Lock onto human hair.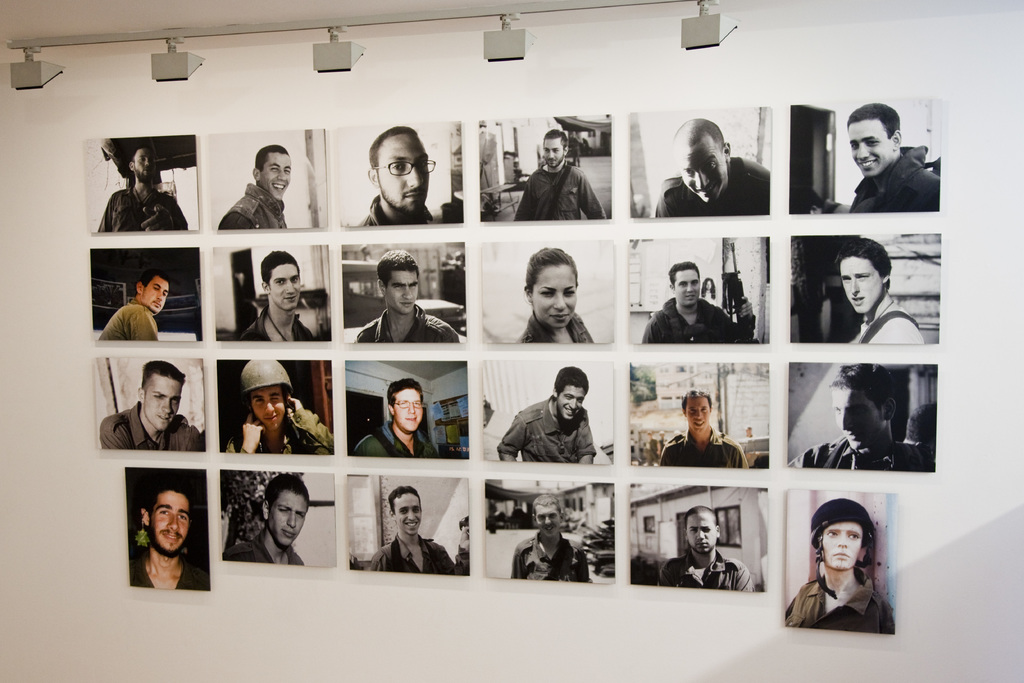
Locked: box=[385, 383, 422, 408].
